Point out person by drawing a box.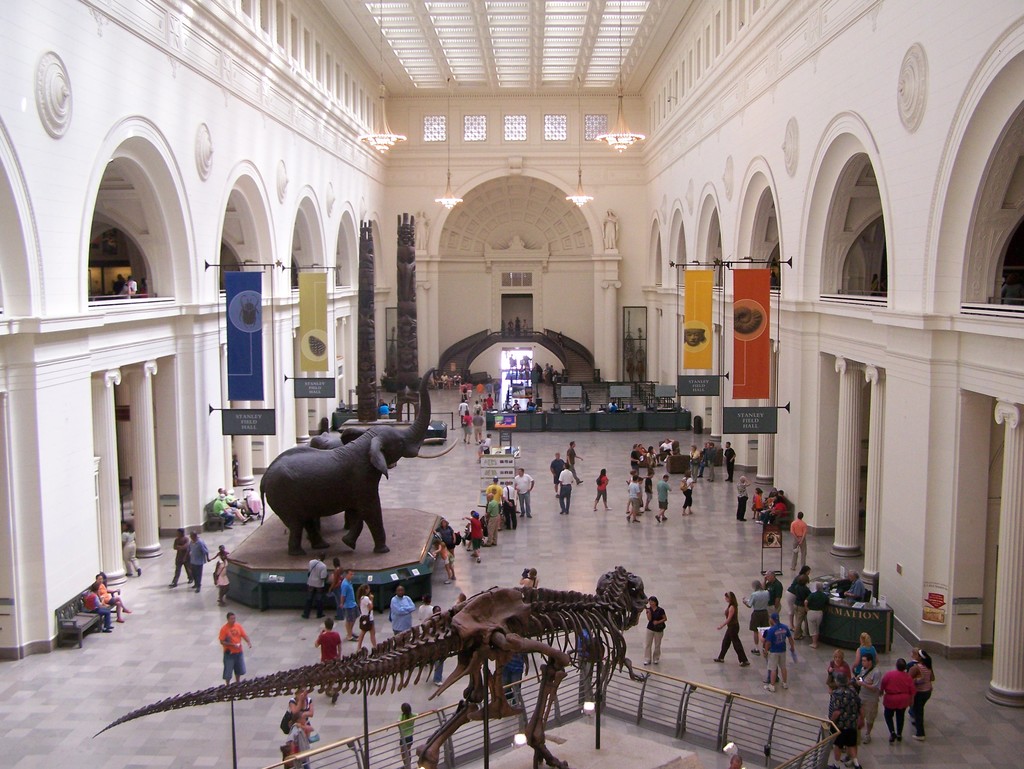
bbox(742, 582, 768, 653).
